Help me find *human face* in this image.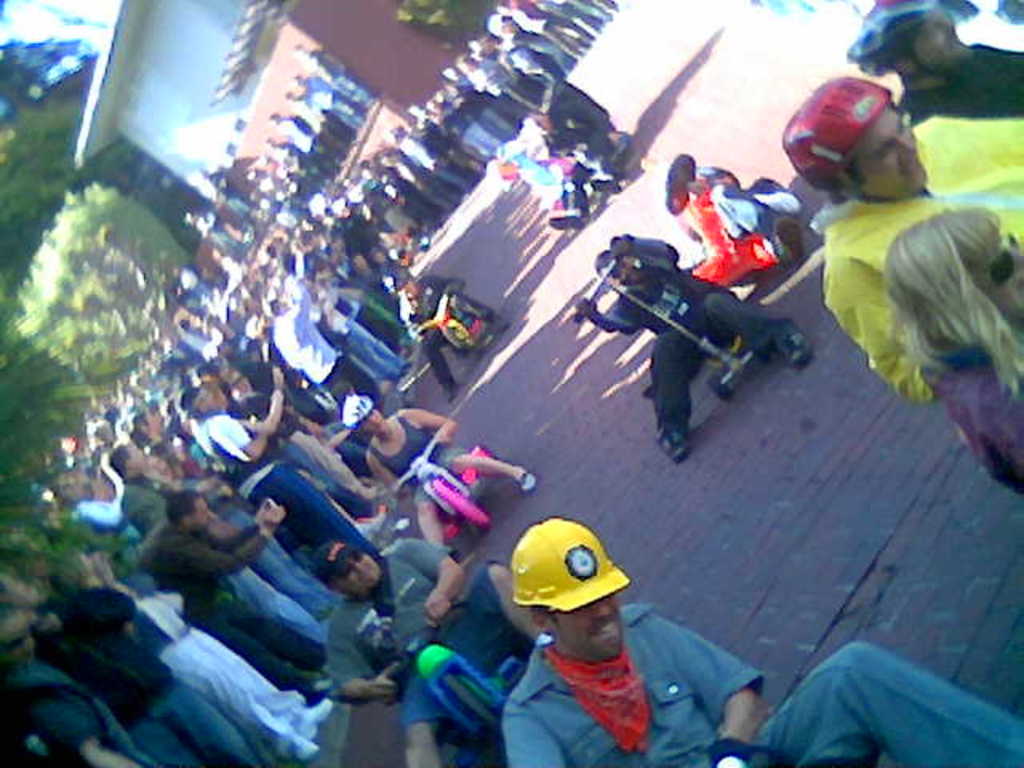
Found it: detection(845, 104, 926, 198).
